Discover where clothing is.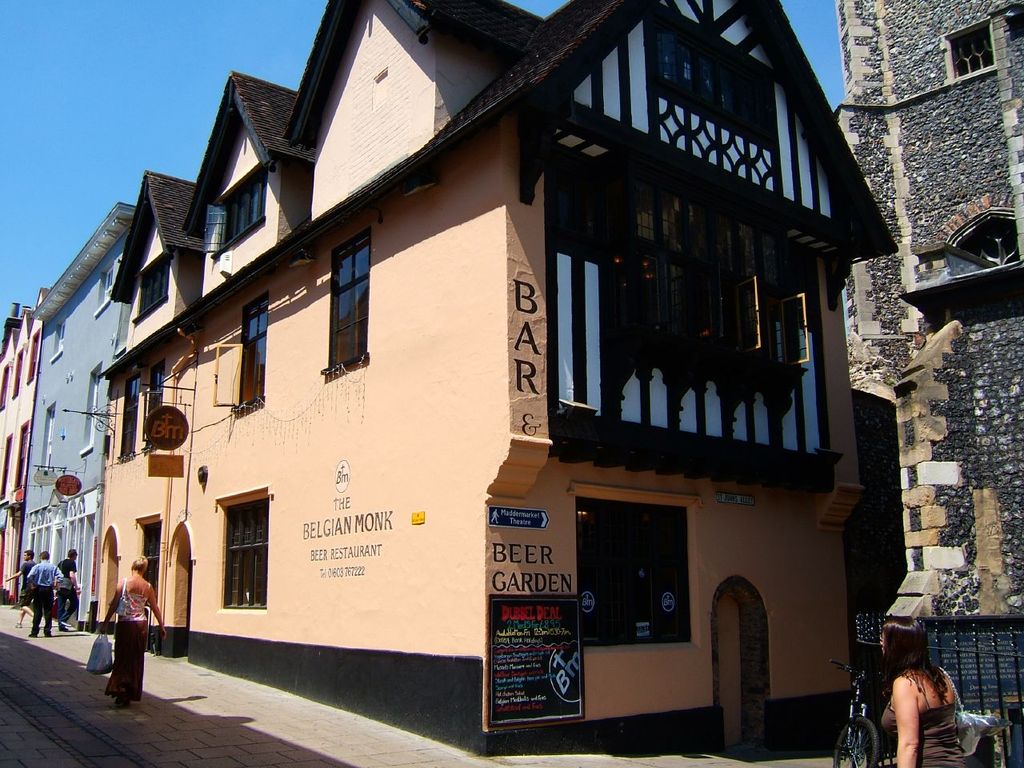
Discovered at [57,557,80,630].
